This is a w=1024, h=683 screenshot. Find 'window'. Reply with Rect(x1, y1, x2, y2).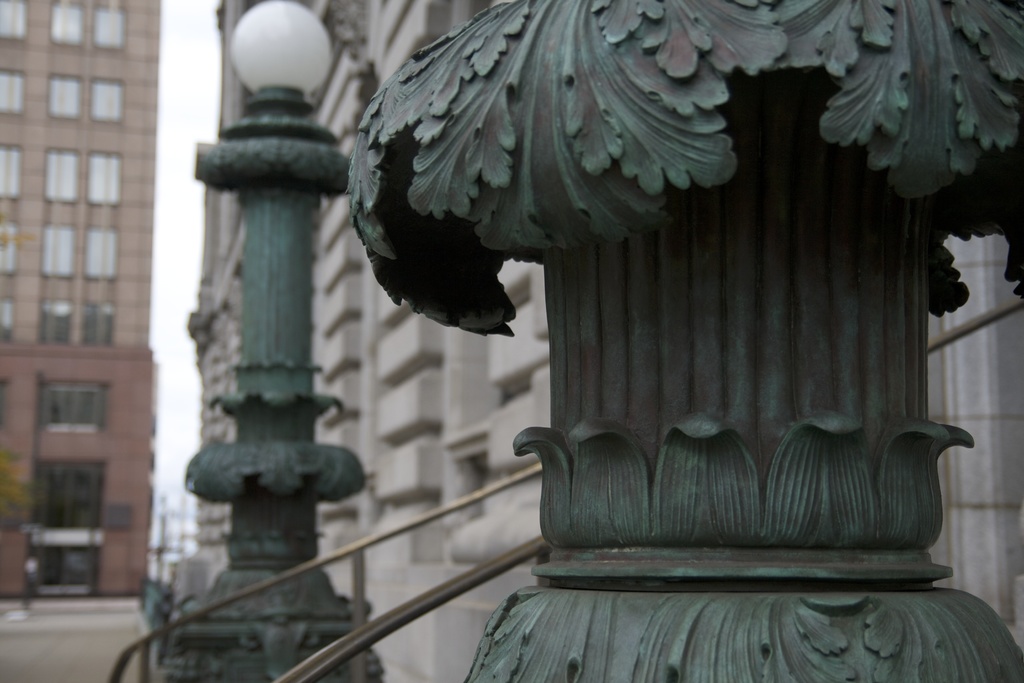
Rect(95, 0, 122, 49).
